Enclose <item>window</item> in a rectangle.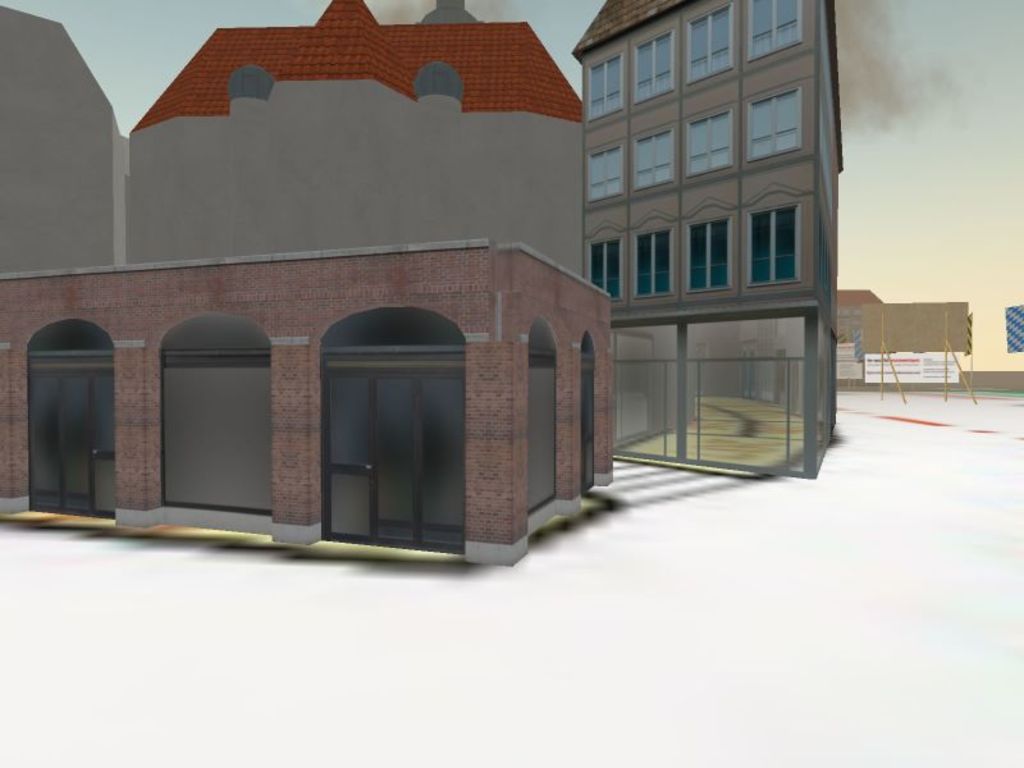
x1=631 y1=31 x2=677 y2=102.
